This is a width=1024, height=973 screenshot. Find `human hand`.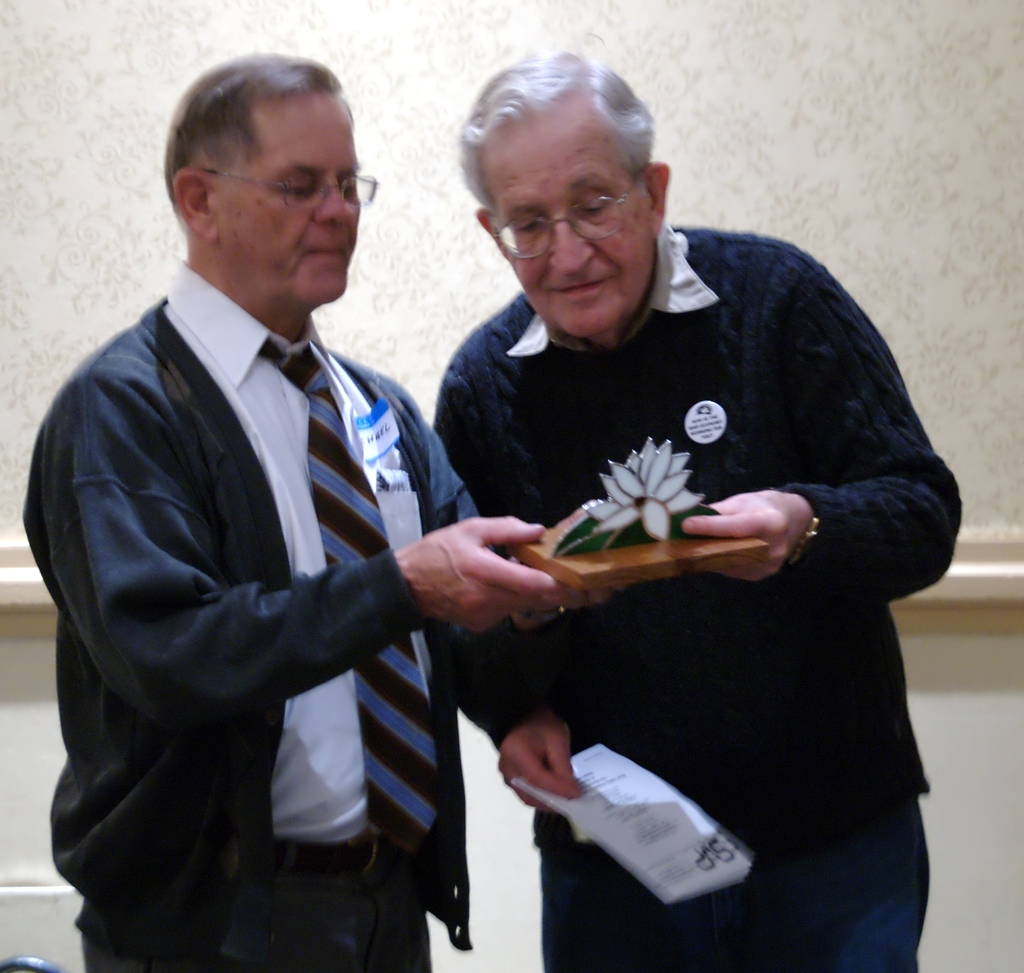
Bounding box: bbox(491, 708, 593, 817).
